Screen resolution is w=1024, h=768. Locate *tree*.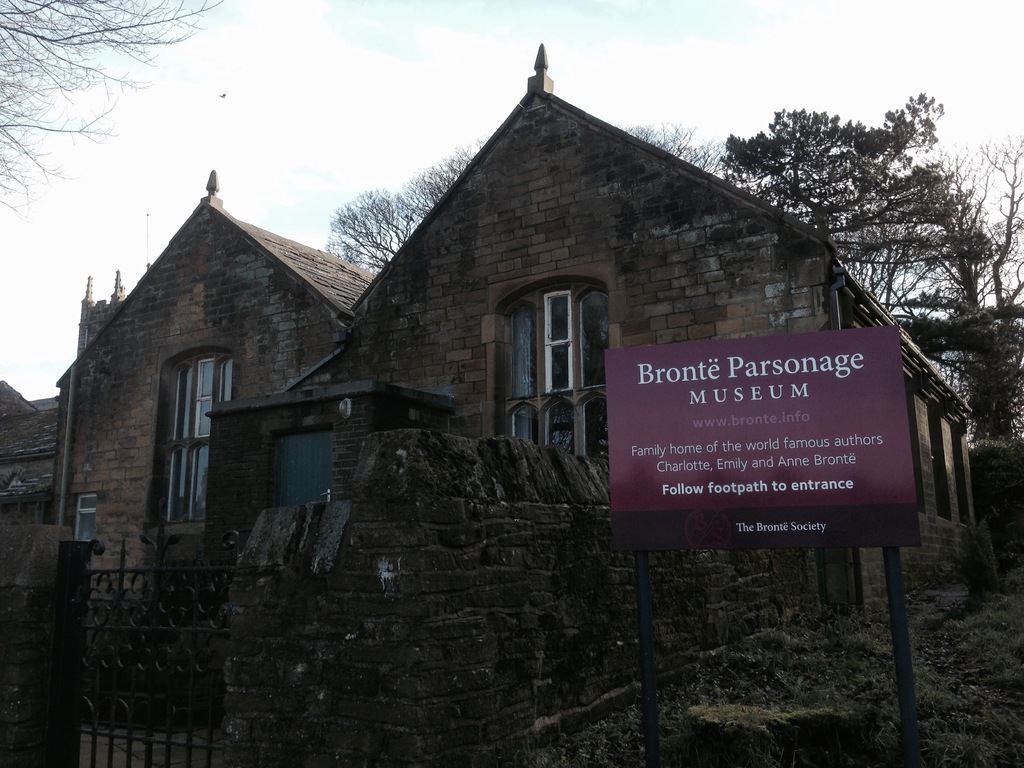
bbox=[0, 0, 223, 218].
